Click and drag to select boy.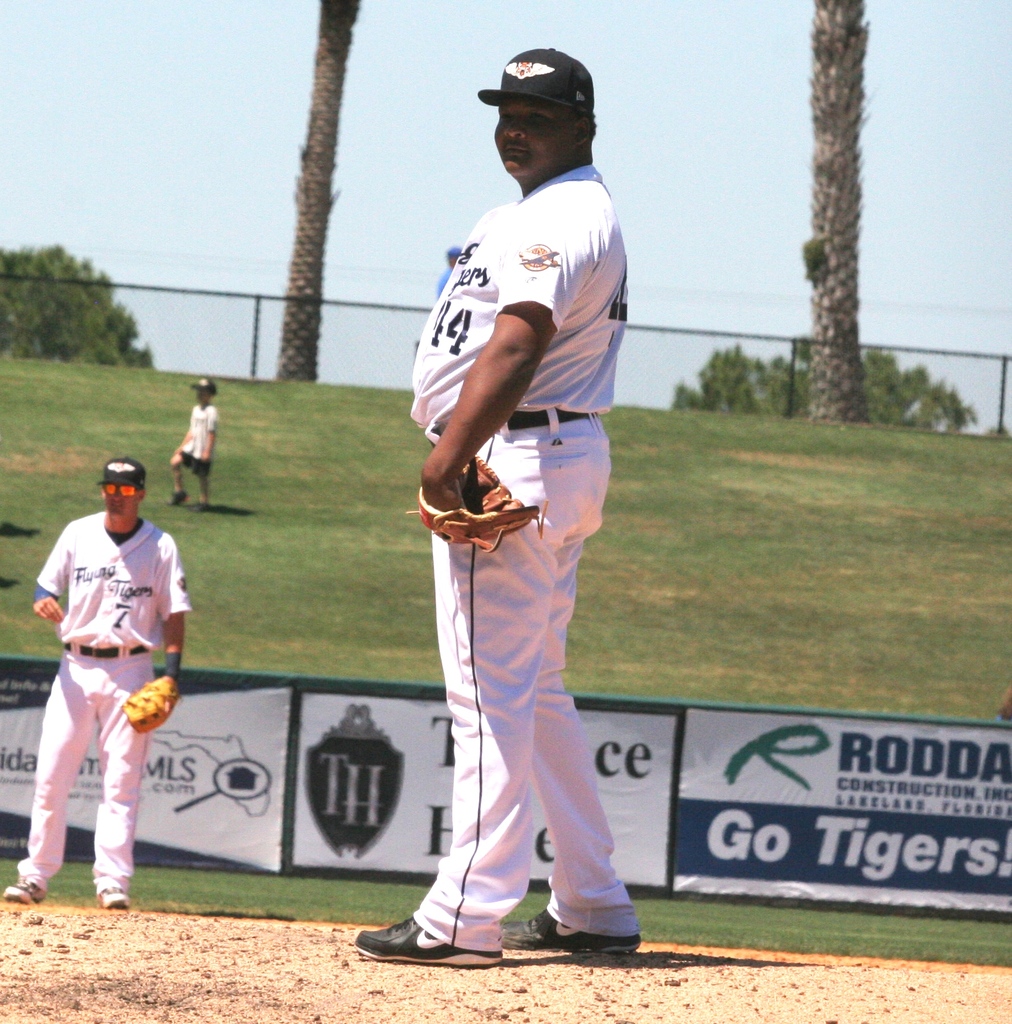
Selection: rect(351, 47, 641, 967).
